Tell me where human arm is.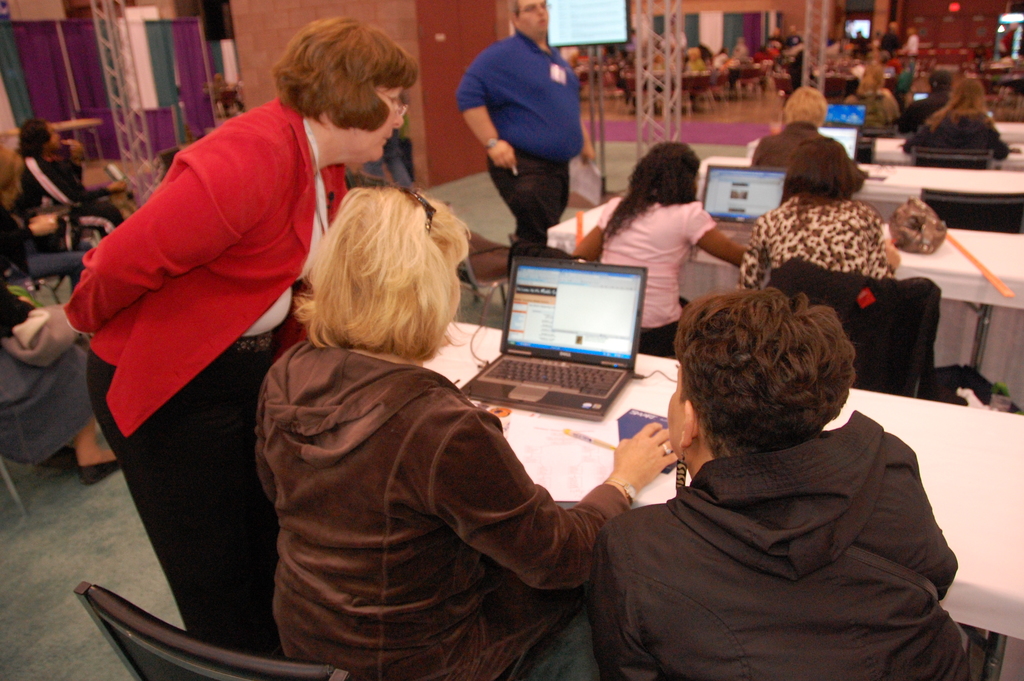
human arm is at box=[570, 187, 641, 262].
